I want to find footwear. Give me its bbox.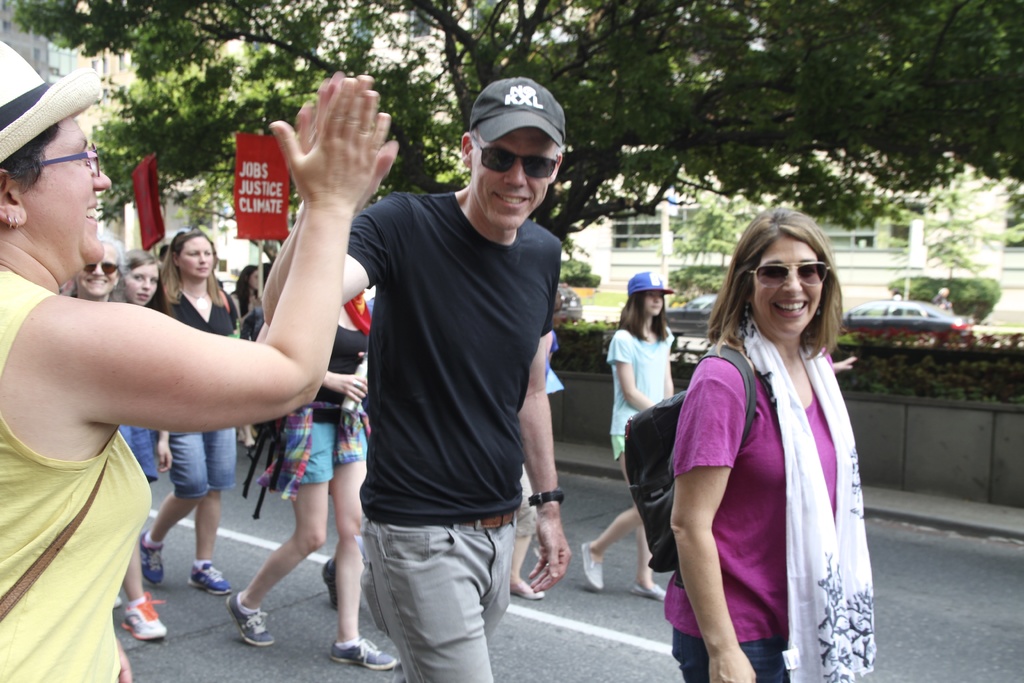
bbox=(230, 588, 275, 641).
